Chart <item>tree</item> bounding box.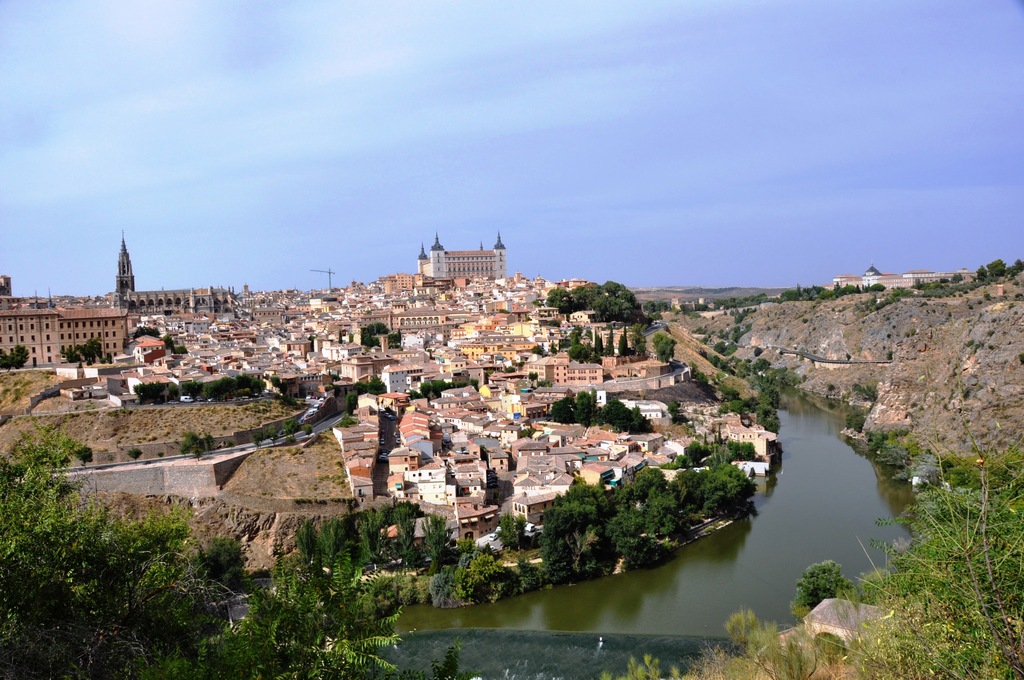
Charted: x1=612 y1=512 x2=662 y2=571.
